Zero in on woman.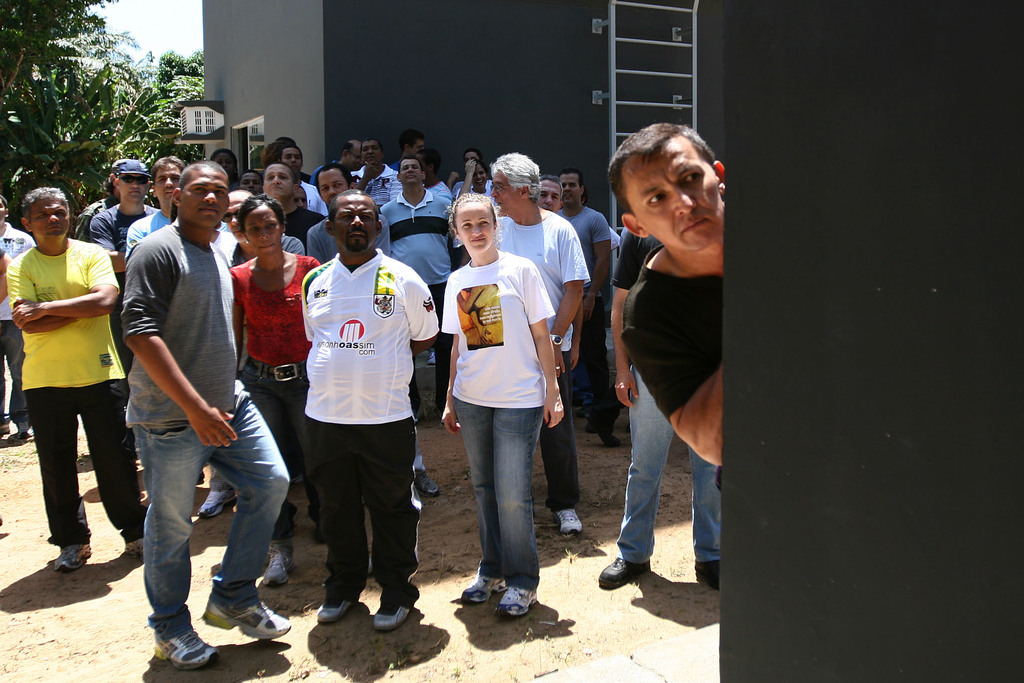
Zeroed in: {"left": 230, "top": 196, "right": 319, "bottom": 586}.
